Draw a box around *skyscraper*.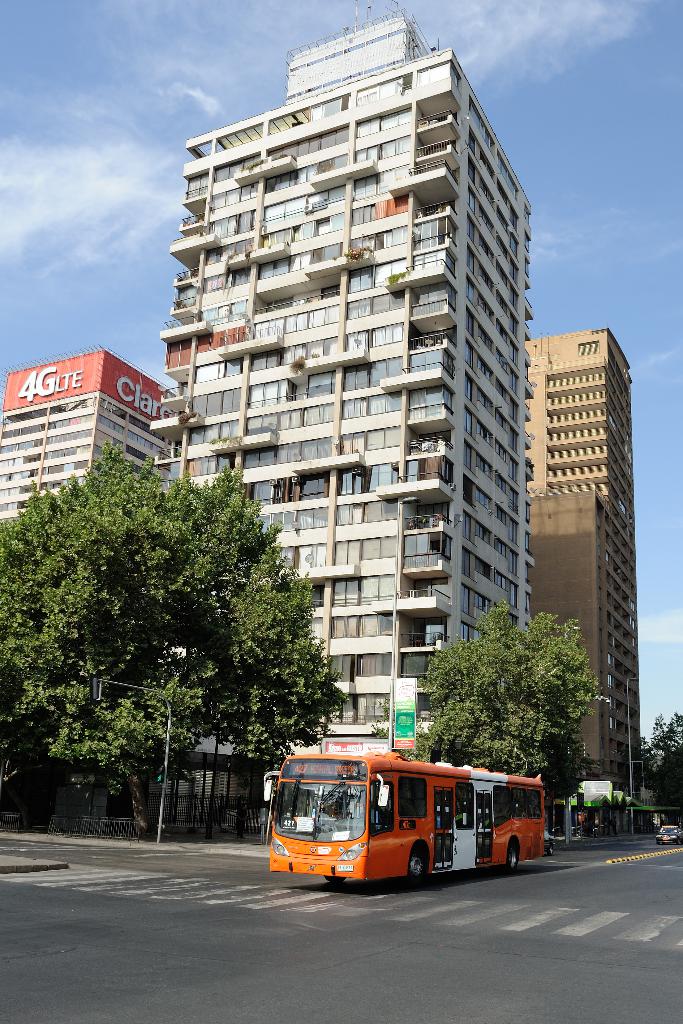
bbox=[152, 11, 538, 762].
